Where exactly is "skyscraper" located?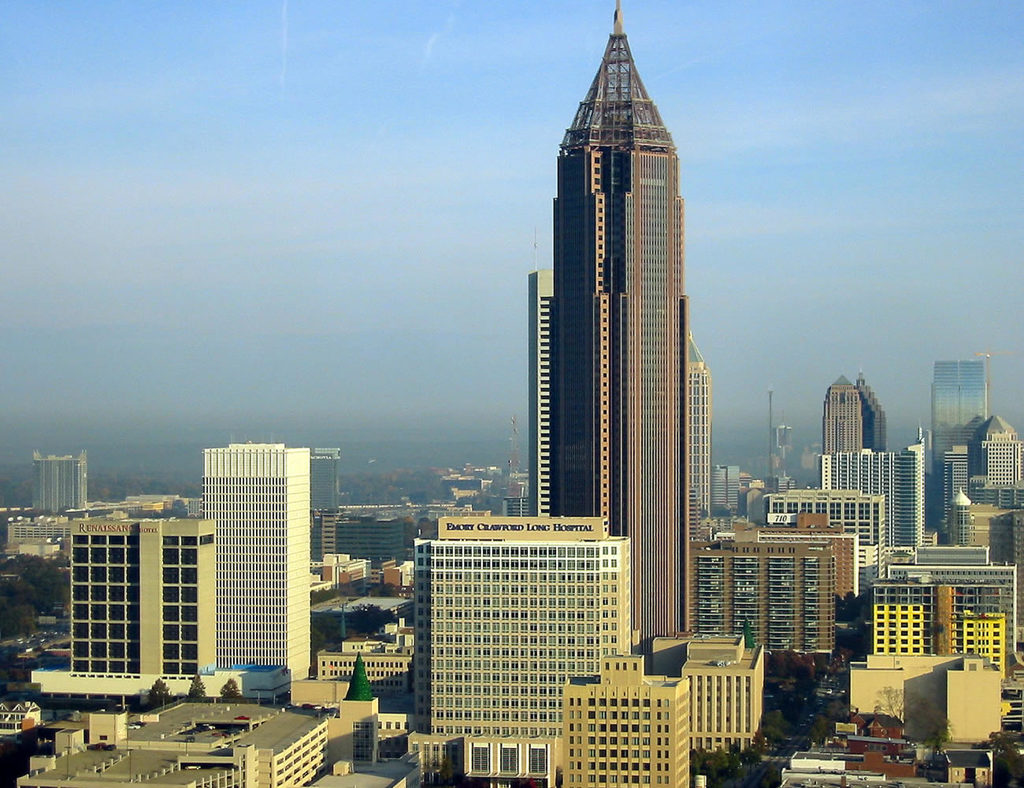
Its bounding box is detection(855, 371, 886, 455).
